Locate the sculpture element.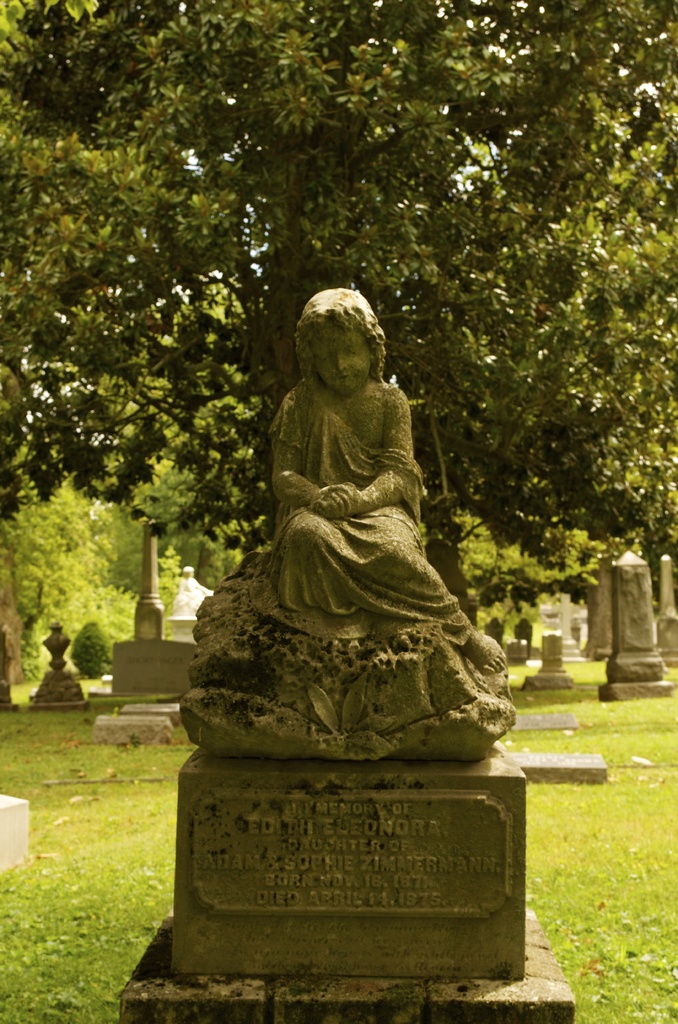
Element bbox: bbox=[188, 273, 516, 786].
